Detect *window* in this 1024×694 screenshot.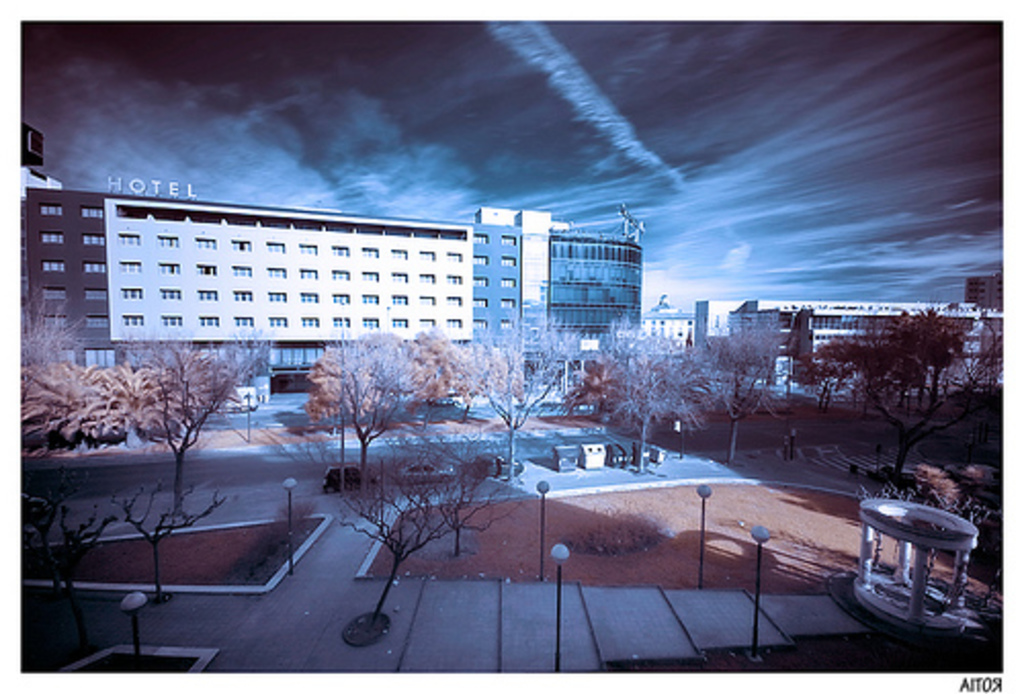
Detection: bbox=[121, 260, 143, 276].
